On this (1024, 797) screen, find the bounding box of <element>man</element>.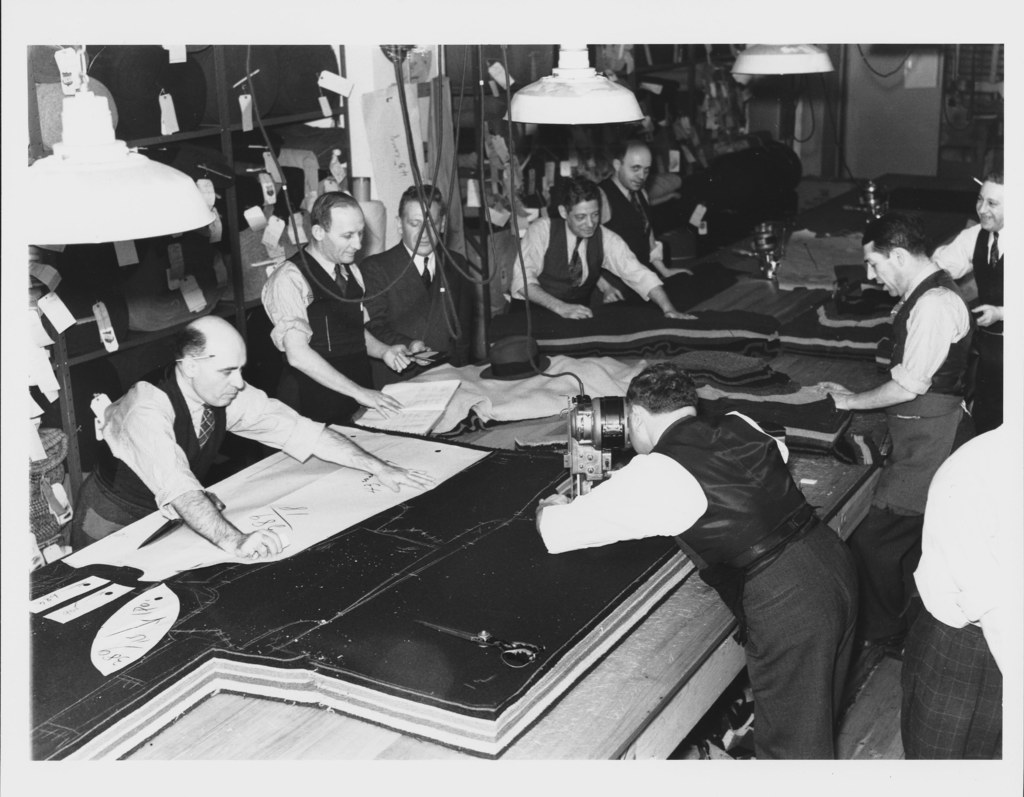
Bounding box: (x1=258, y1=187, x2=433, y2=422).
